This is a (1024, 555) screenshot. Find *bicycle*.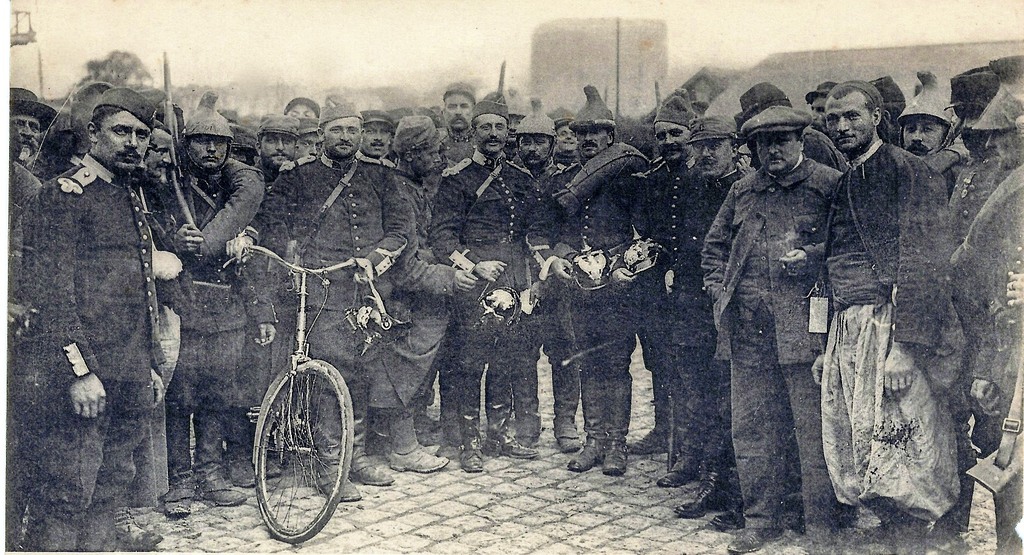
Bounding box: bbox=[219, 229, 374, 544].
